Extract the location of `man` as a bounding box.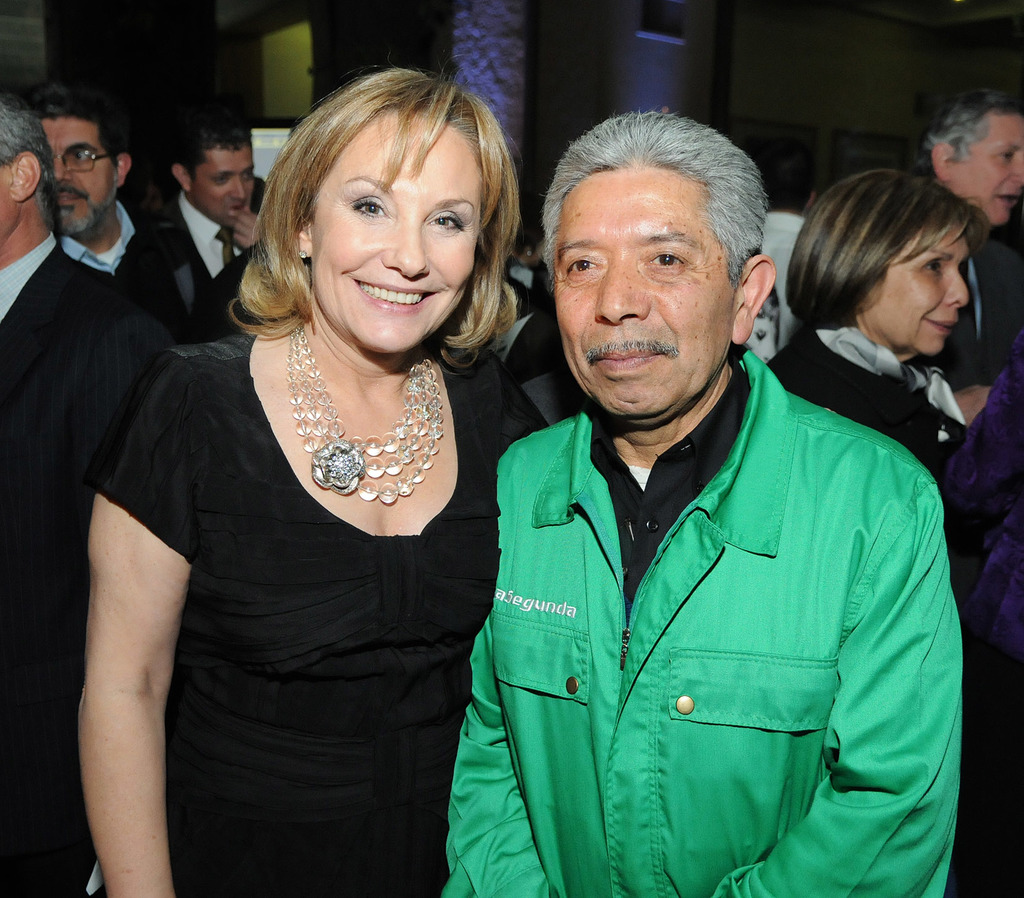
<region>47, 79, 230, 348</region>.
